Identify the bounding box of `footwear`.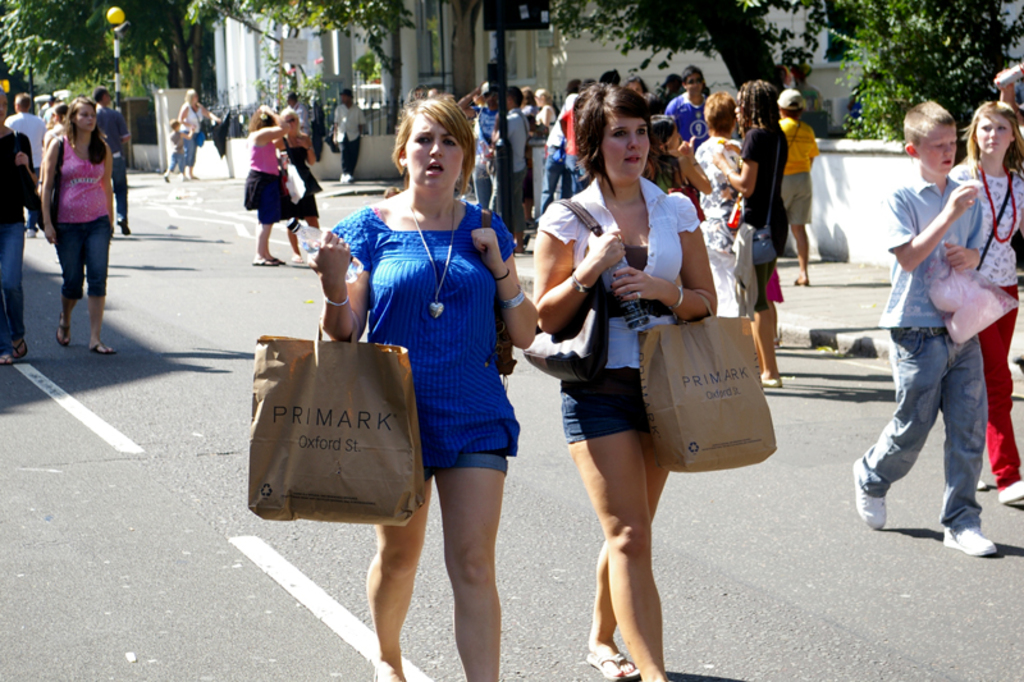
28,225,32,235.
